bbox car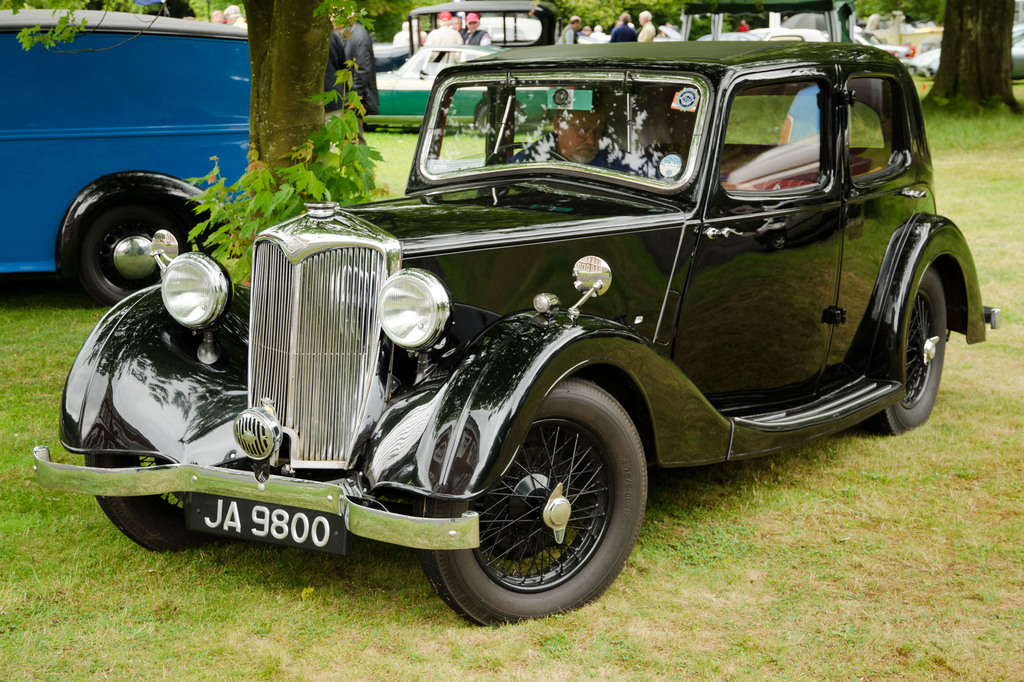
{"x1": 0, "y1": 0, "x2": 371, "y2": 310}
